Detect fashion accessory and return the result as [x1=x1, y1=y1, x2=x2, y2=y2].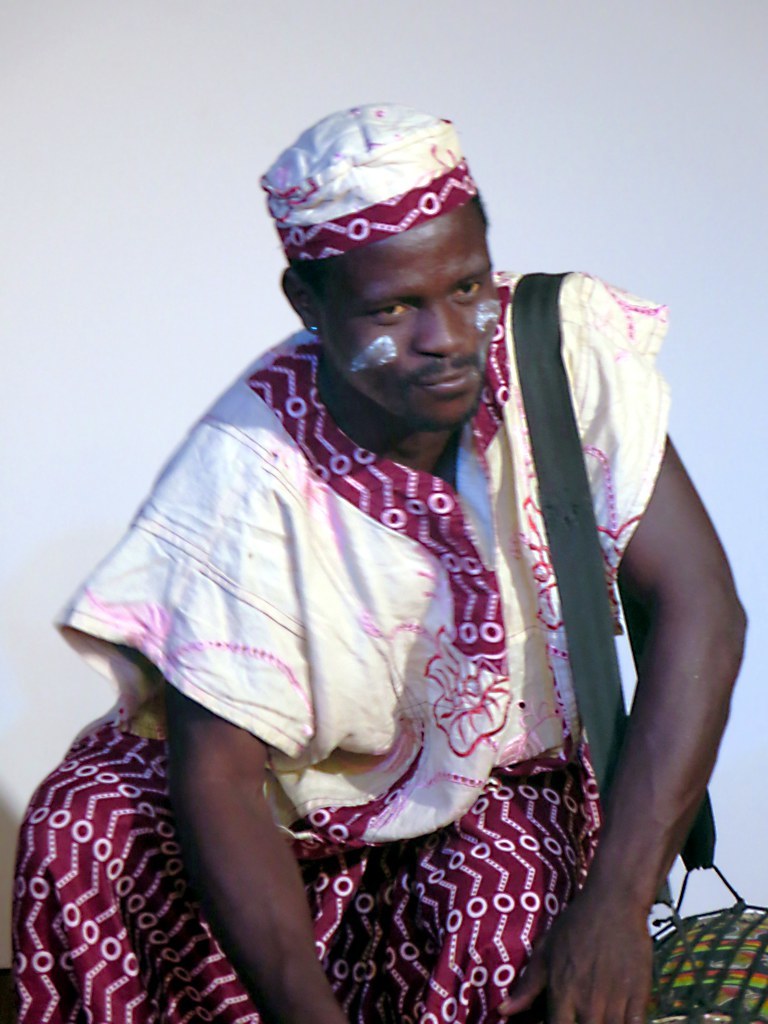
[x1=315, y1=324, x2=324, y2=333].
